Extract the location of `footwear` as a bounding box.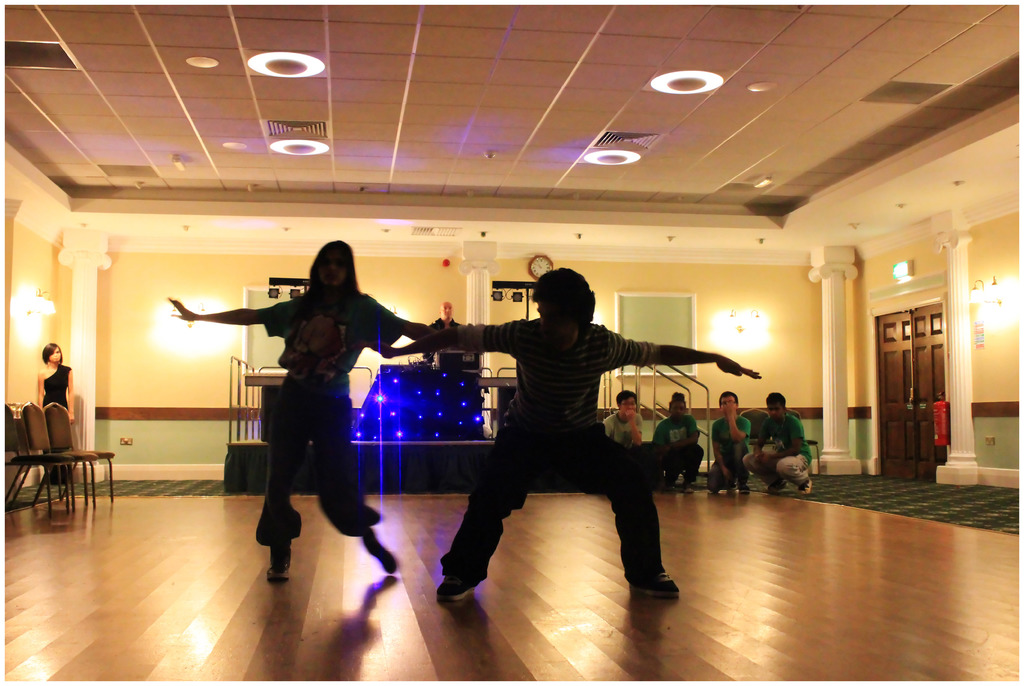
[264,559,291,579].
